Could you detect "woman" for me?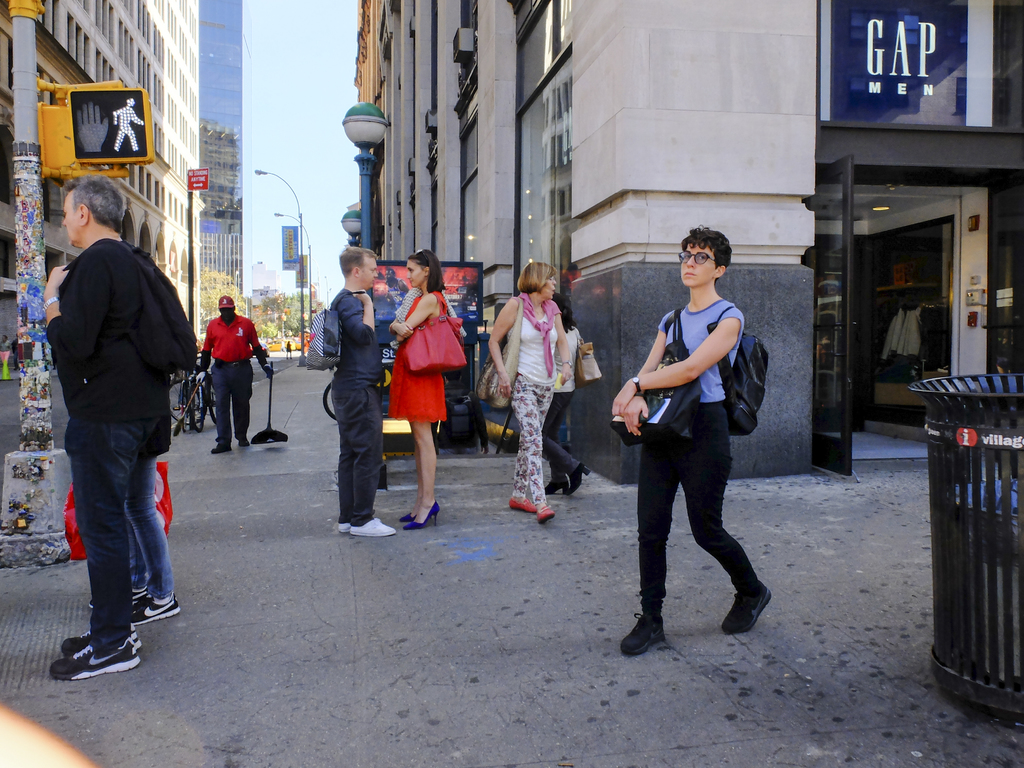
Detection result: [left=545, top=291, right=591, bottom=495].
